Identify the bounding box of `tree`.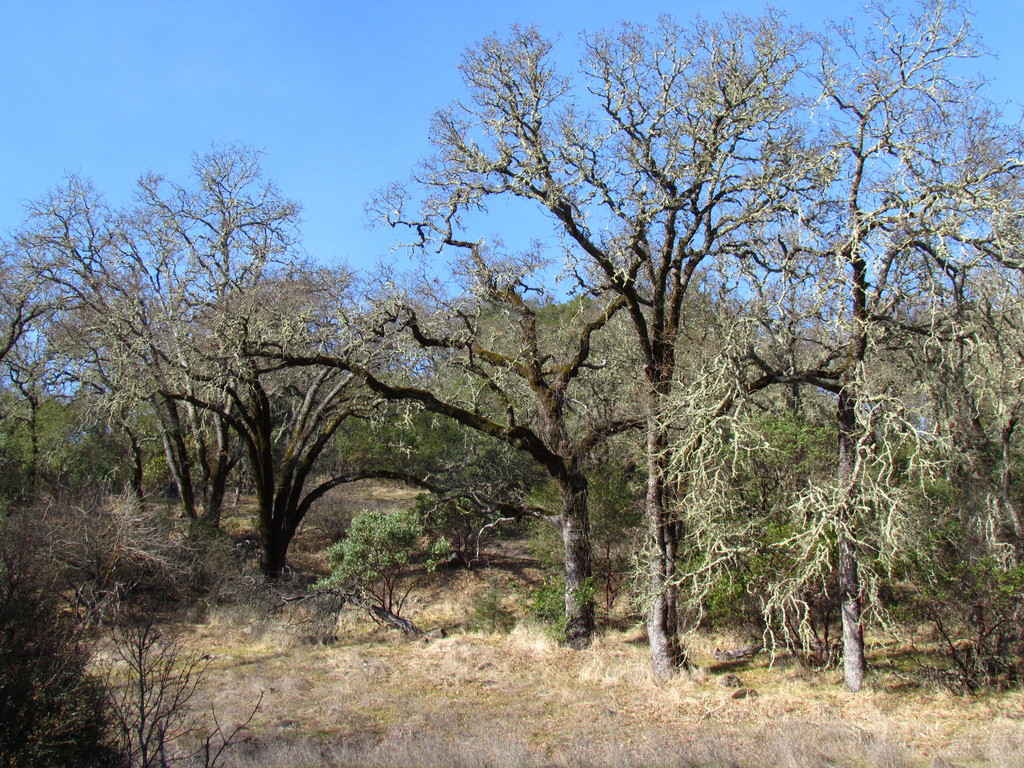
locate(371, 19, 840, 680).
